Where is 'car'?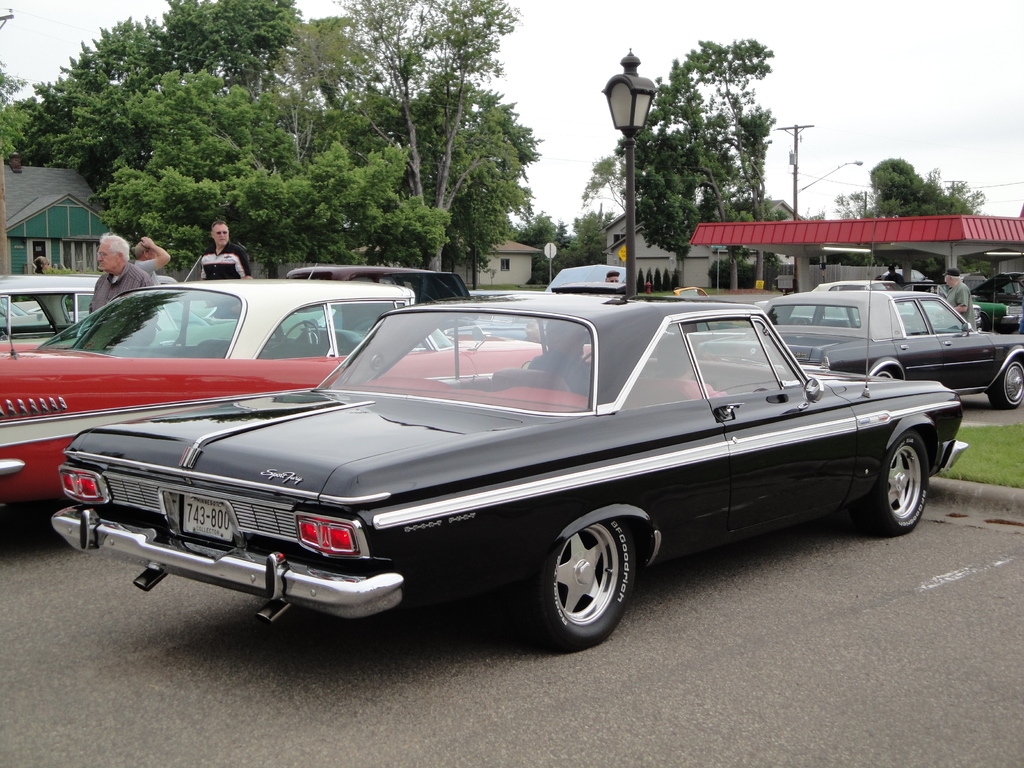
{"left": 698, "top": 286, "right": 1023, "bottom": 404}.
